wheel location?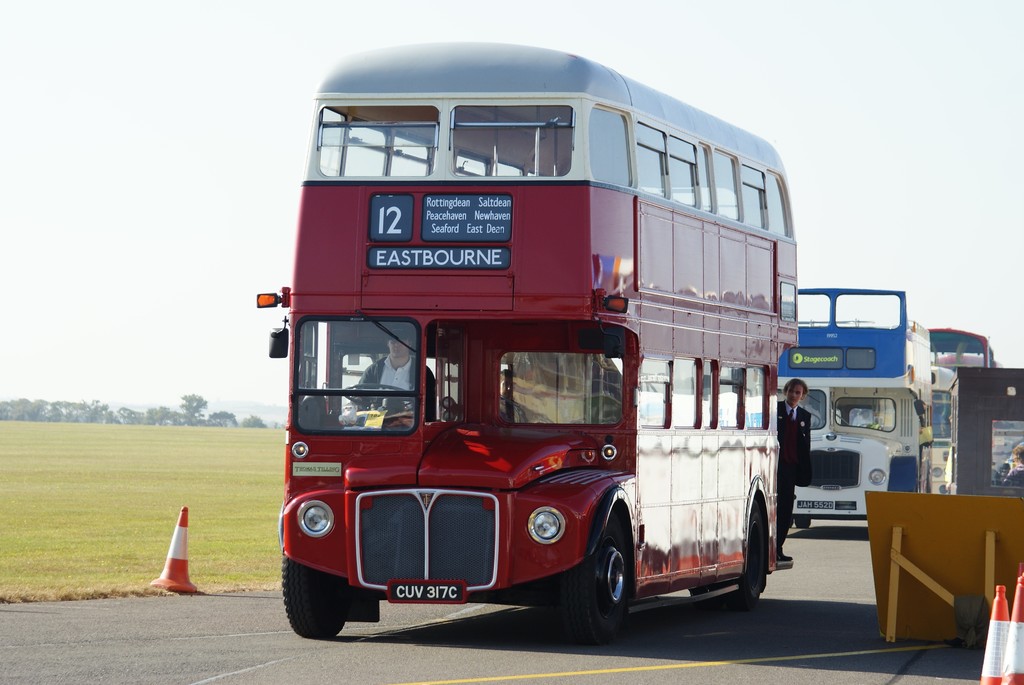
[570,526,635,642]
